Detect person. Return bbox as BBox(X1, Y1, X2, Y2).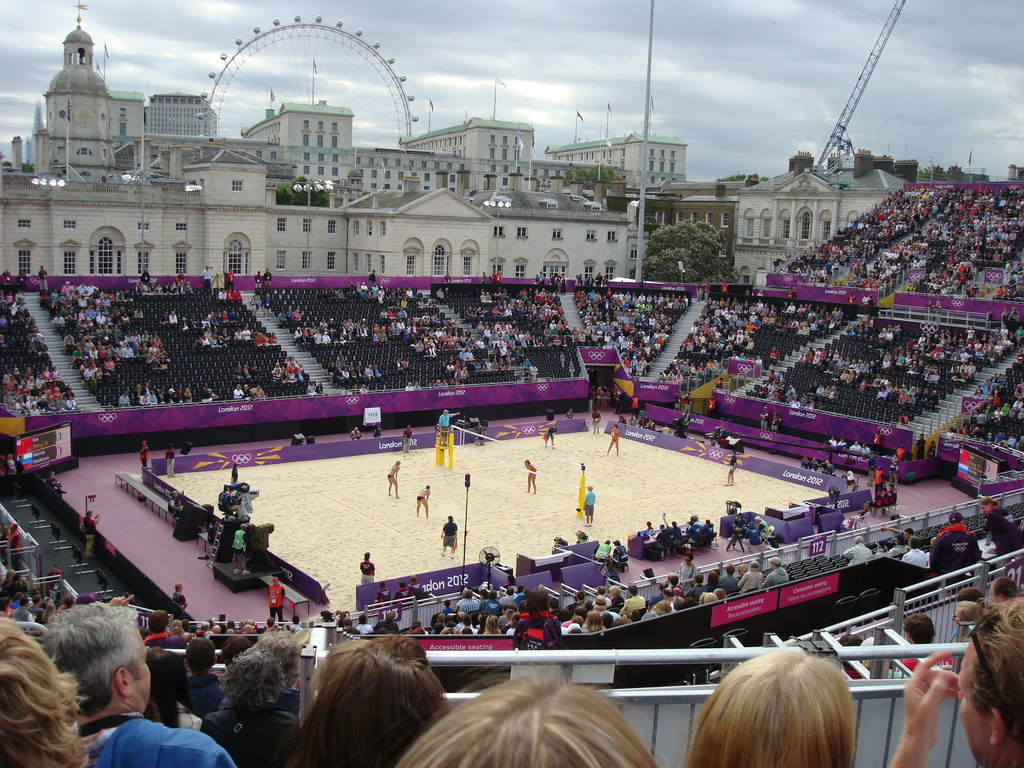
BBox(655, 525, 673, 558).
